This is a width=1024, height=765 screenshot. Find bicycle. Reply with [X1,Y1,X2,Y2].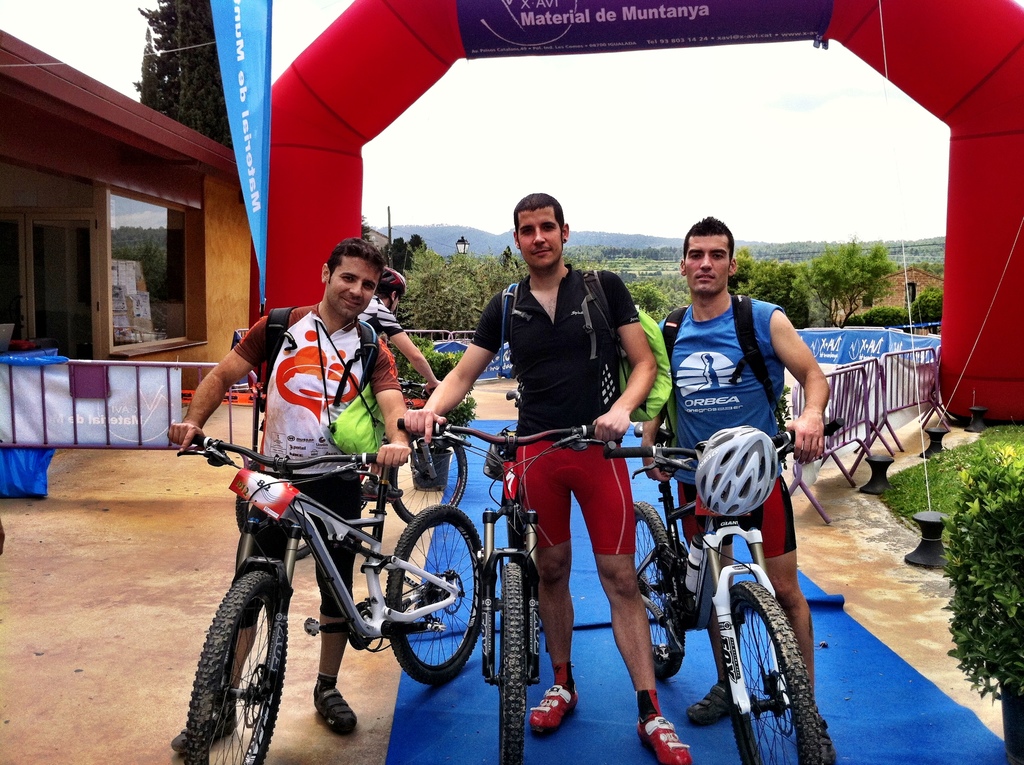
[175,430,481,764].
